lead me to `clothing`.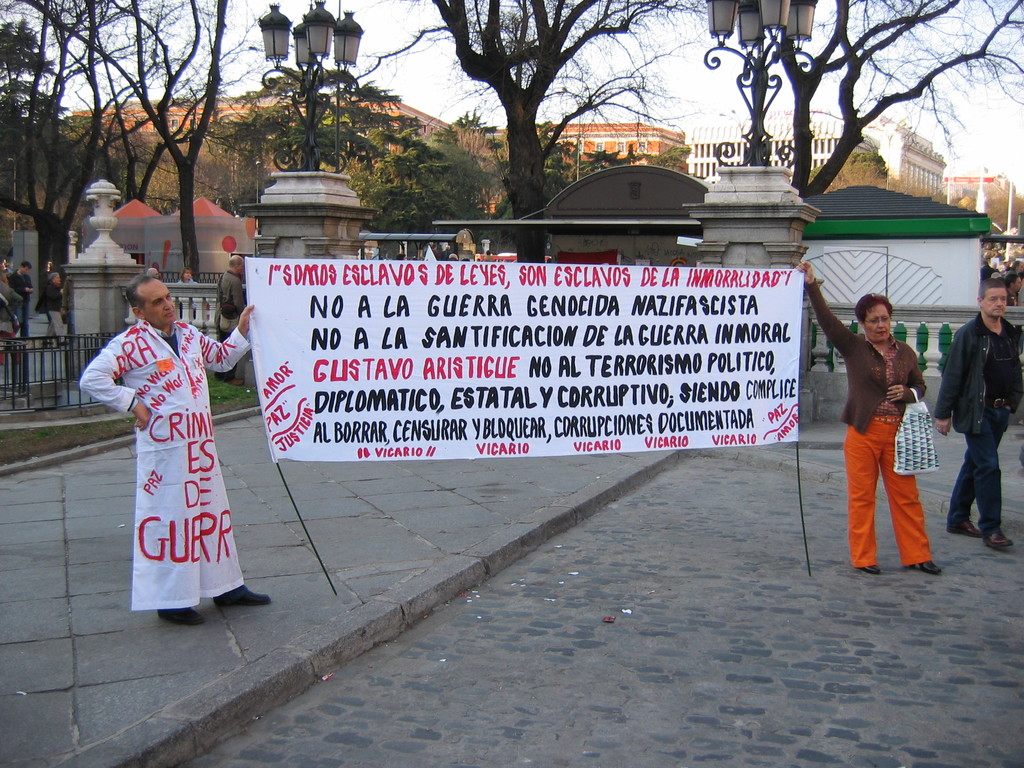
Lead to <region>6, 271, 34, 339</region>.
